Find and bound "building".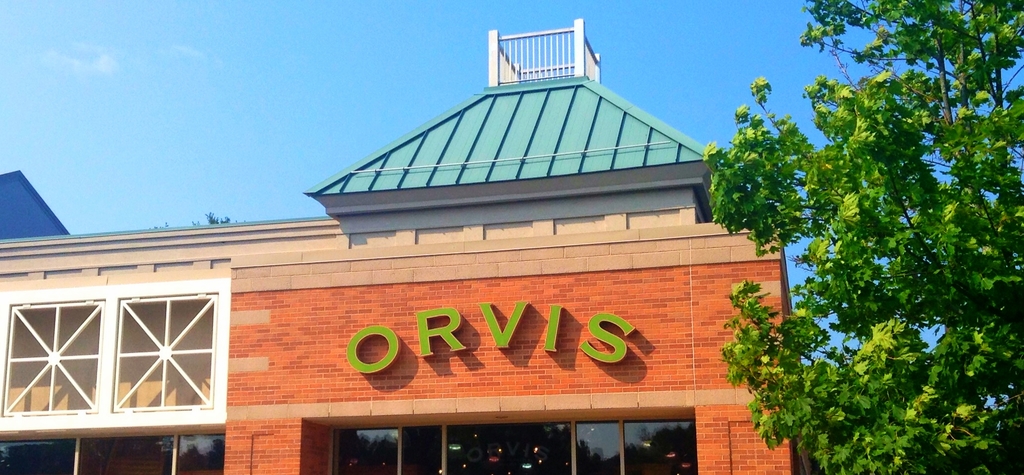
Bound: region(0, 18, 805, 474).
